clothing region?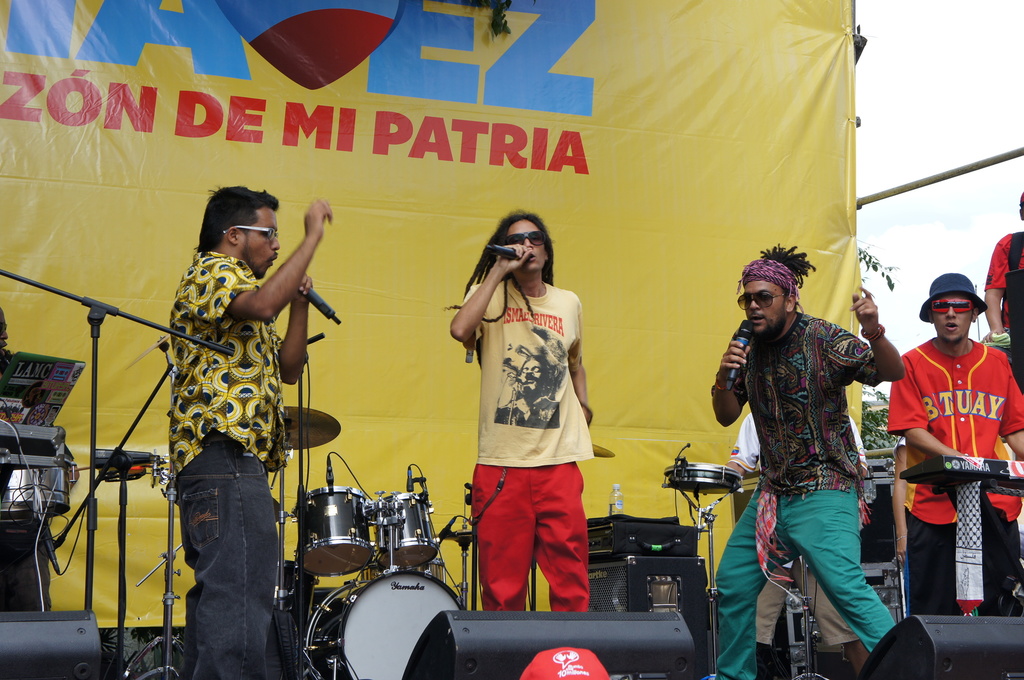
BBox(913, 516, 1023, 622)
